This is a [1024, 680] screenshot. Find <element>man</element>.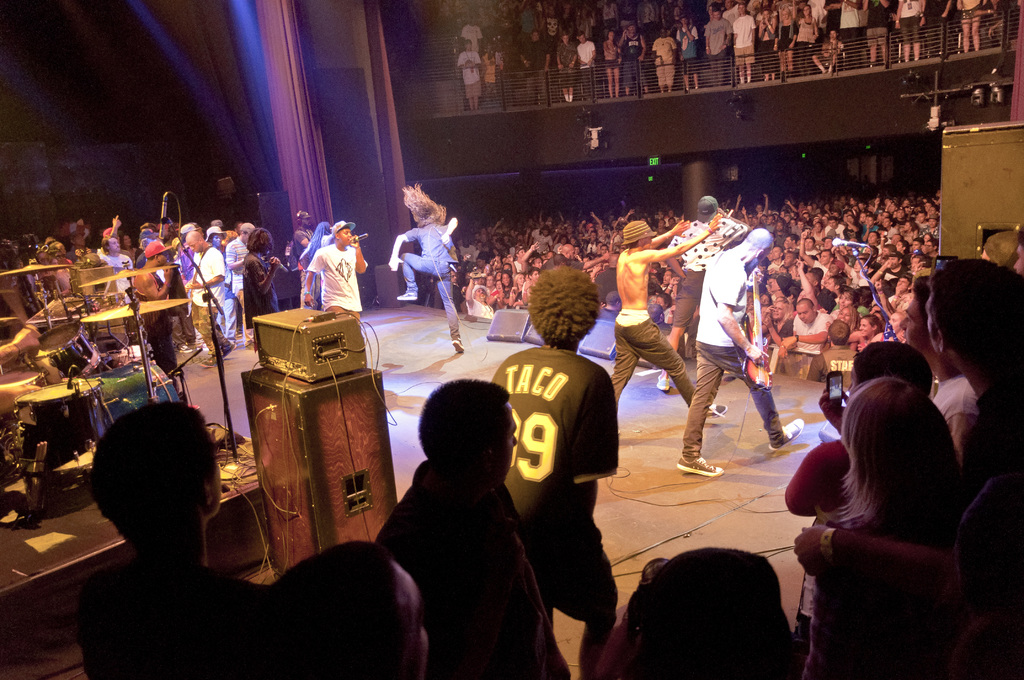
Bounding box: <box>826,218,843,238</box>.
